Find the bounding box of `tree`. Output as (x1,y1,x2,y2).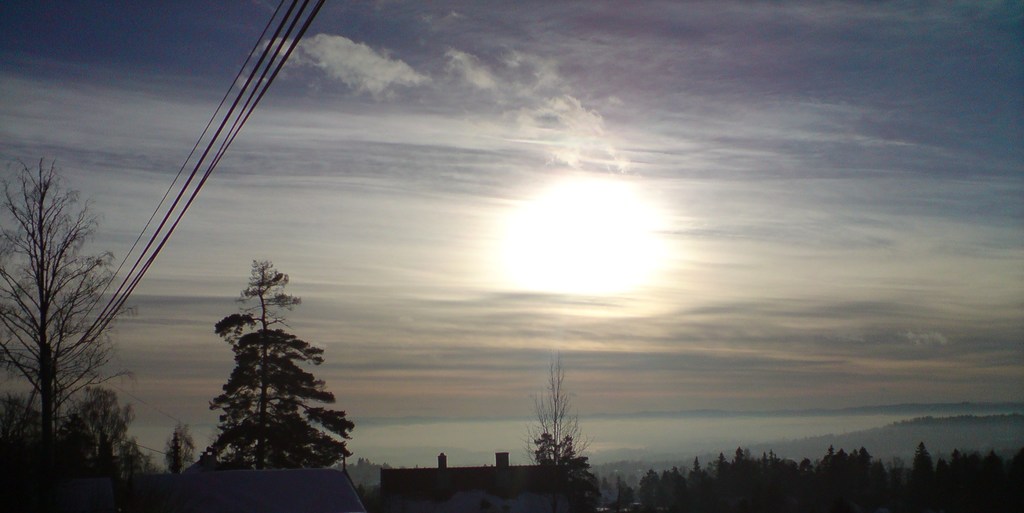
(185,262,358,484).
